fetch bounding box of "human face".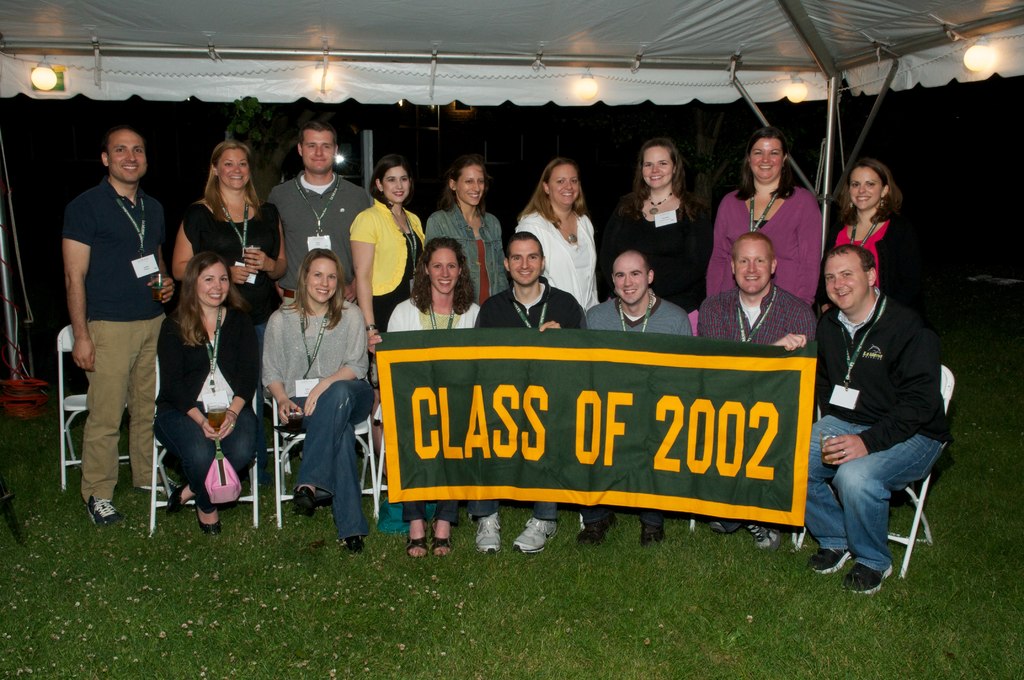
Bbox: <bbox>644, 150, 673, 184</bbox>.
